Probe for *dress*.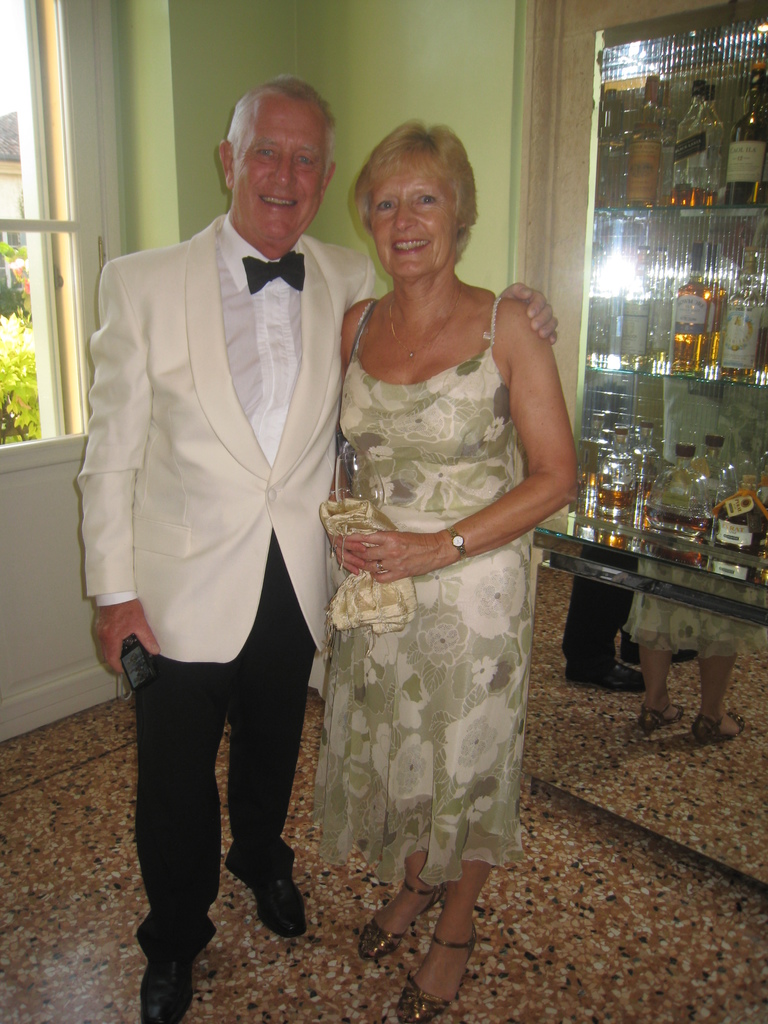
Probe result: (left=312, top=172, right=575, bottom=843).
